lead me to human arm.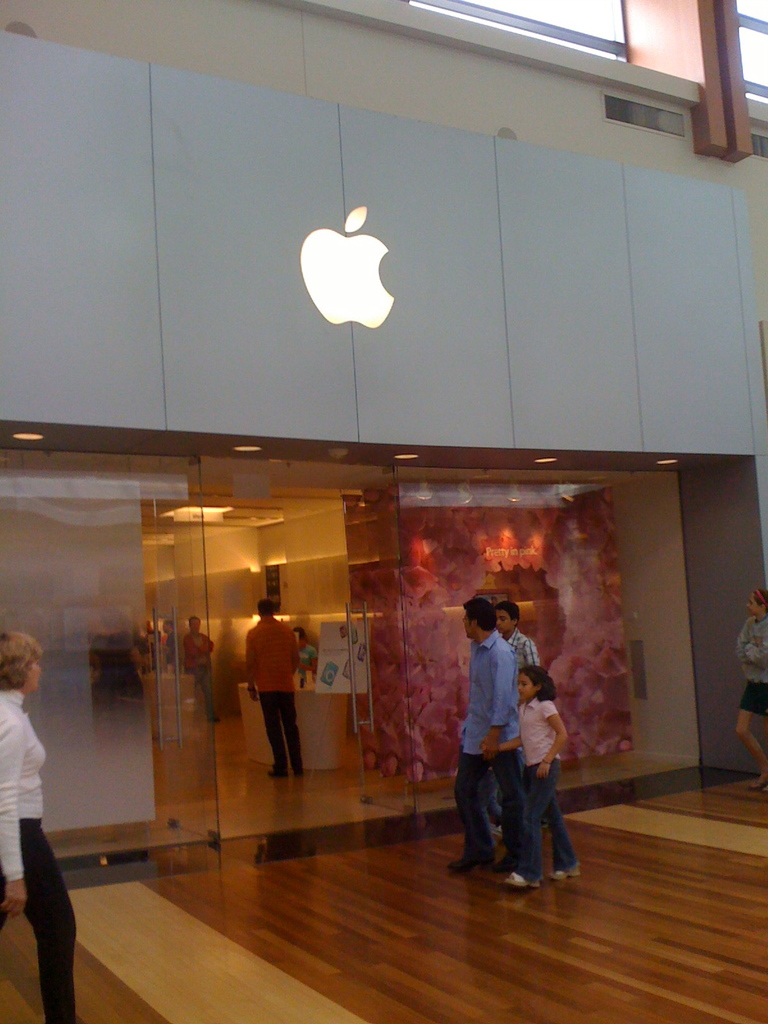
Lead to box(536, 706, 568, 774).
